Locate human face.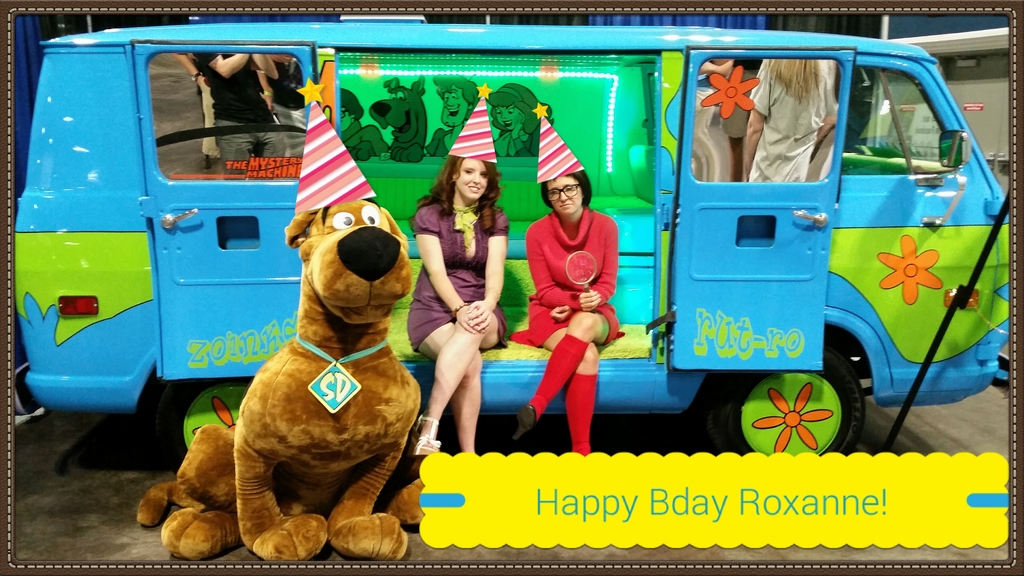
Bounding box: rect(451, 152, 489, 200).
